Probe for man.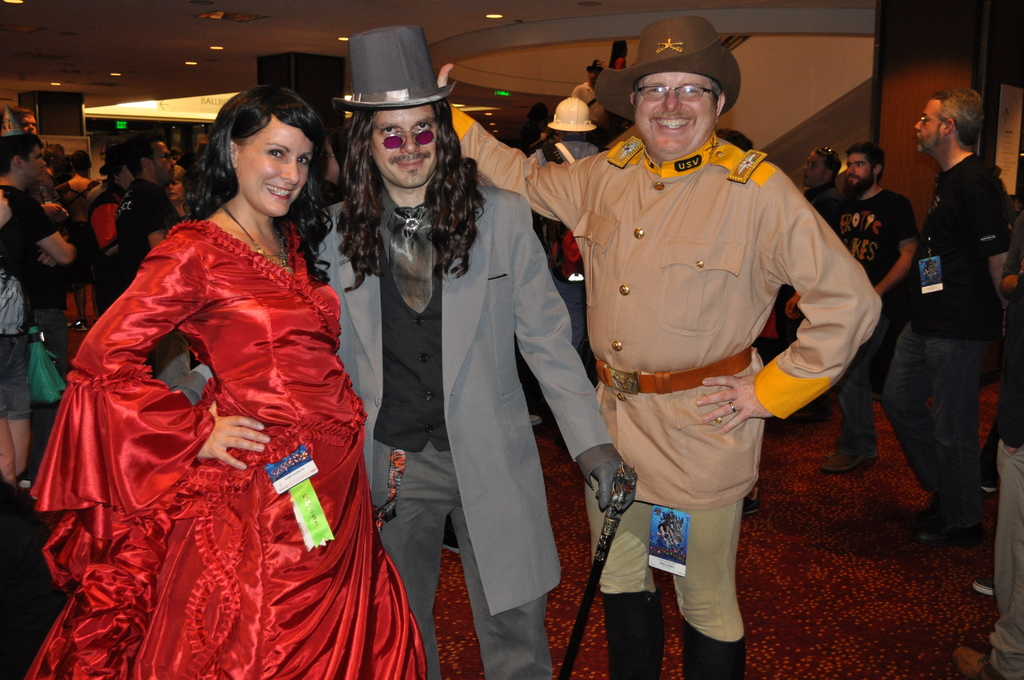
Probe result: box(113, 136, 183, 266).
